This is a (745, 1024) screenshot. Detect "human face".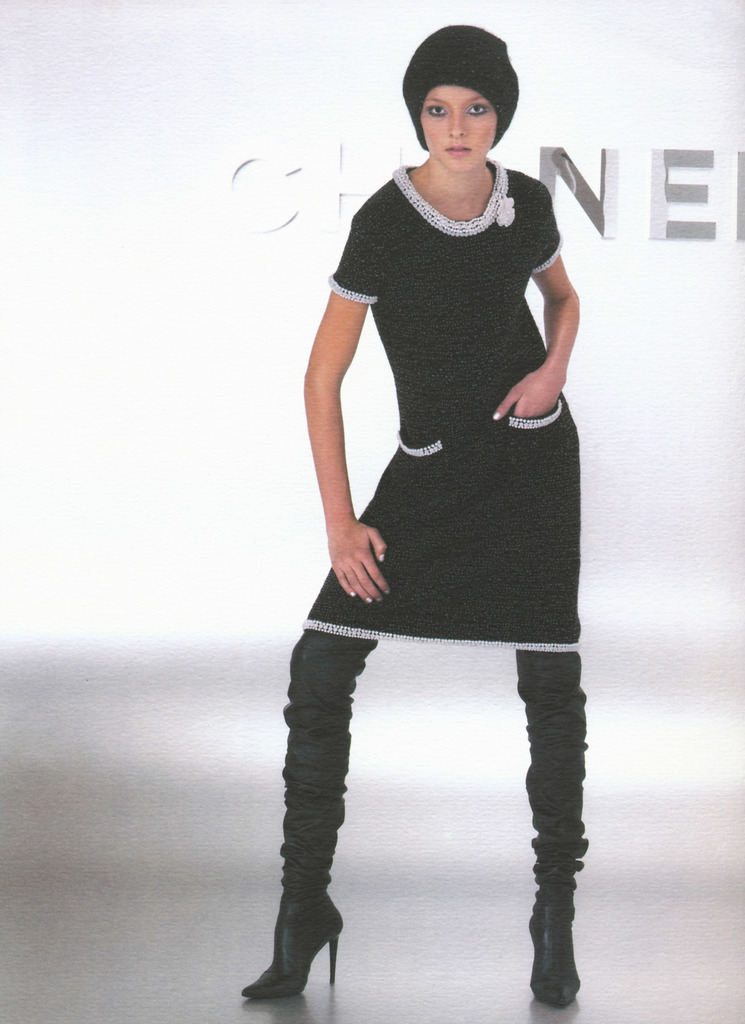
Rect(418, 83, 493, 173).
